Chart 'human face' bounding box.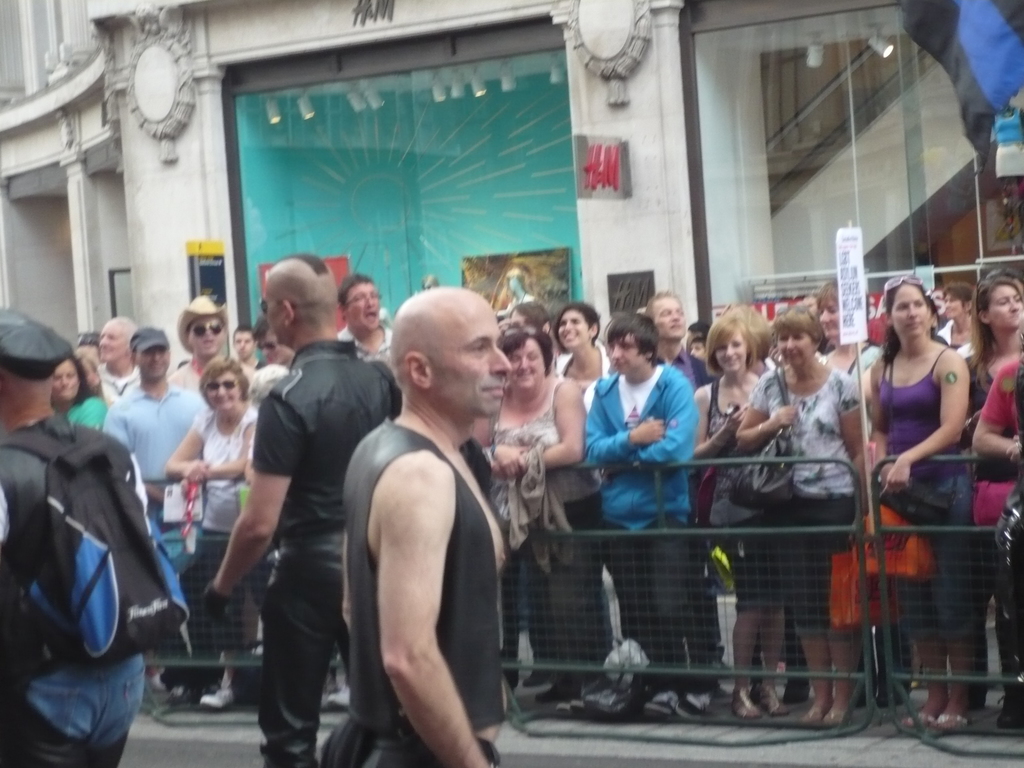
Charted: <region>507, 340, 544, 386</region>.
